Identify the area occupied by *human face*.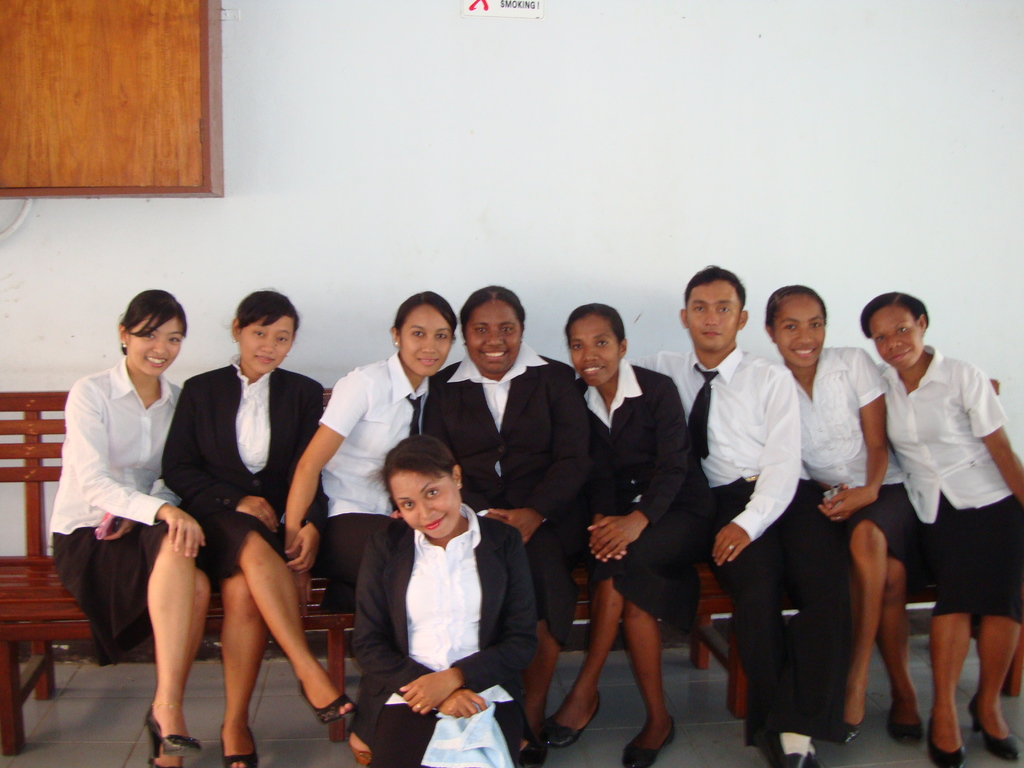
Area: <box>768,298,826,366</box>.
